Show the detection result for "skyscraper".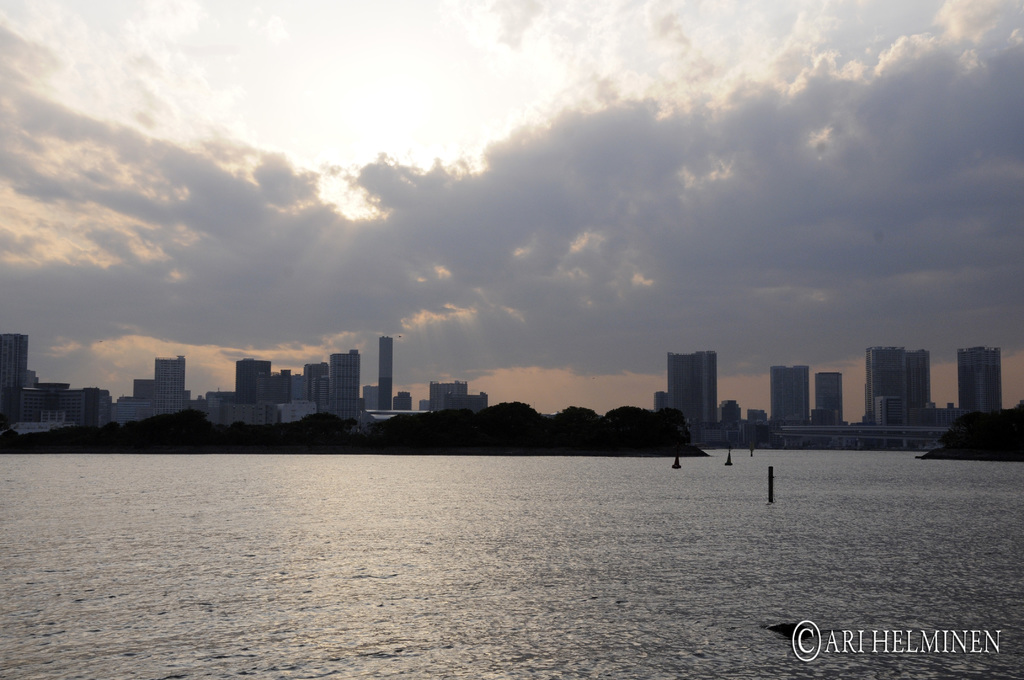
{"x1": 666, "y1": 350, "x2": 716, "y2": 425}.
